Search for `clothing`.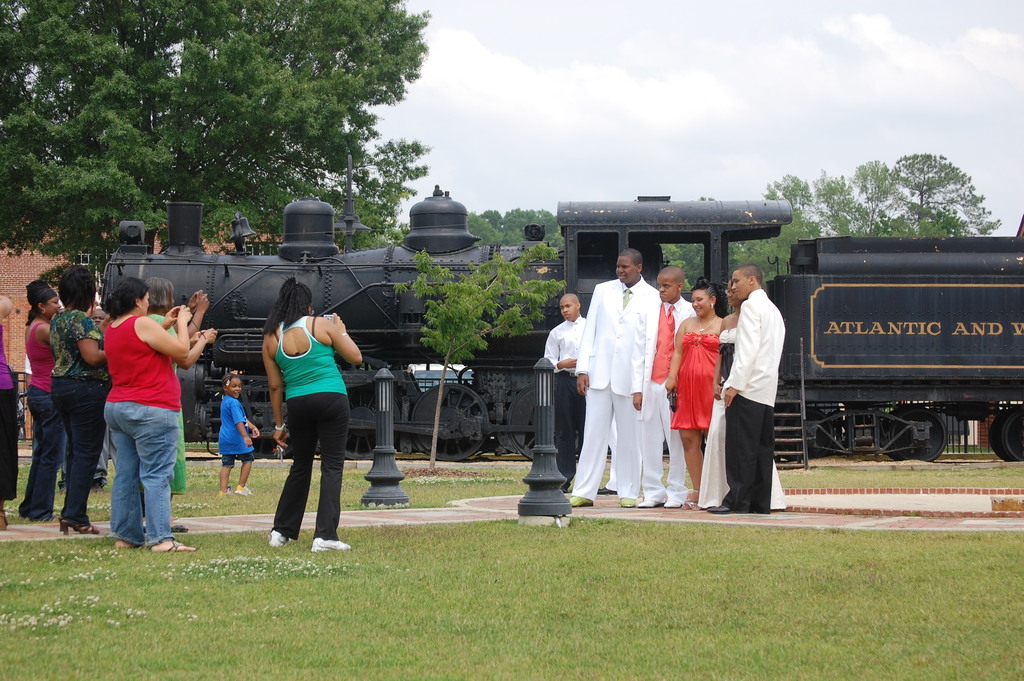
Found at detection(105, 316, 181, 542).
